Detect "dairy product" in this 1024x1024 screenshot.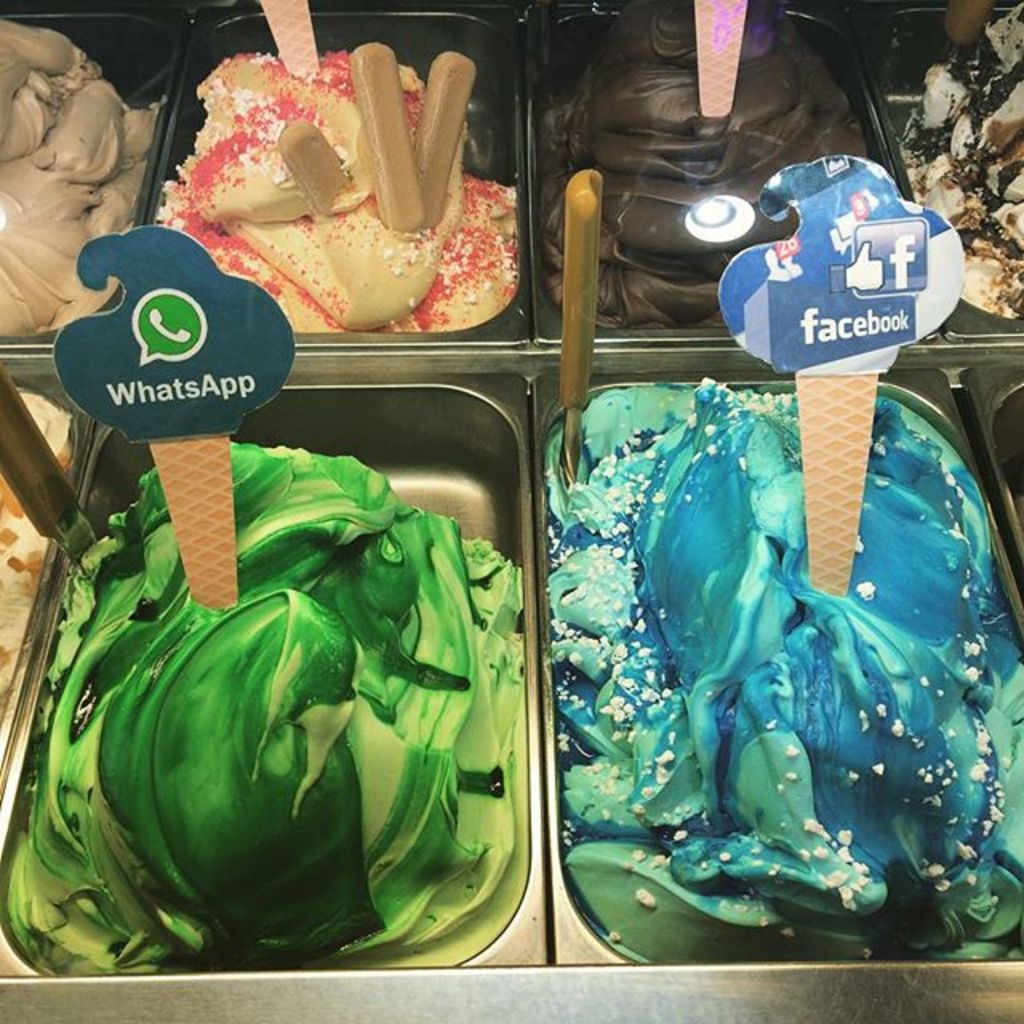
Detection: 6, 18, 160, 350.
